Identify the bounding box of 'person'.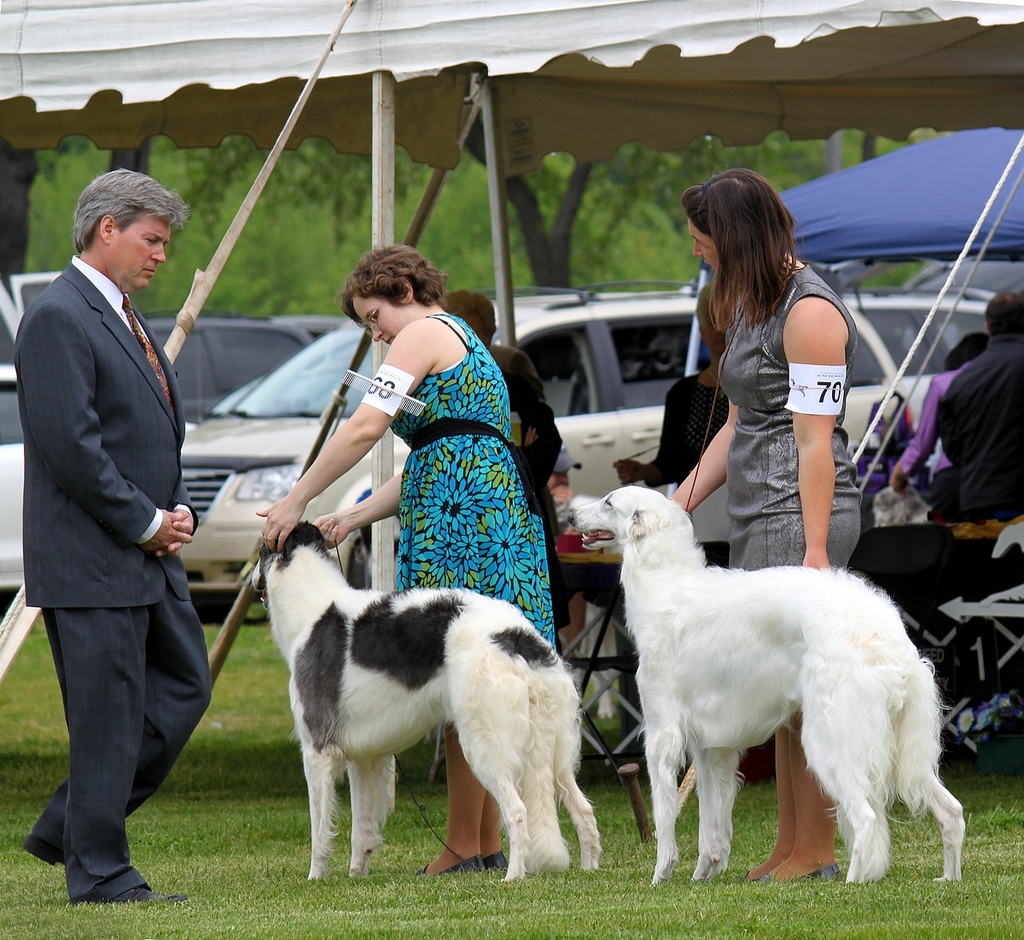
detection(15, 134, 227, 939).
